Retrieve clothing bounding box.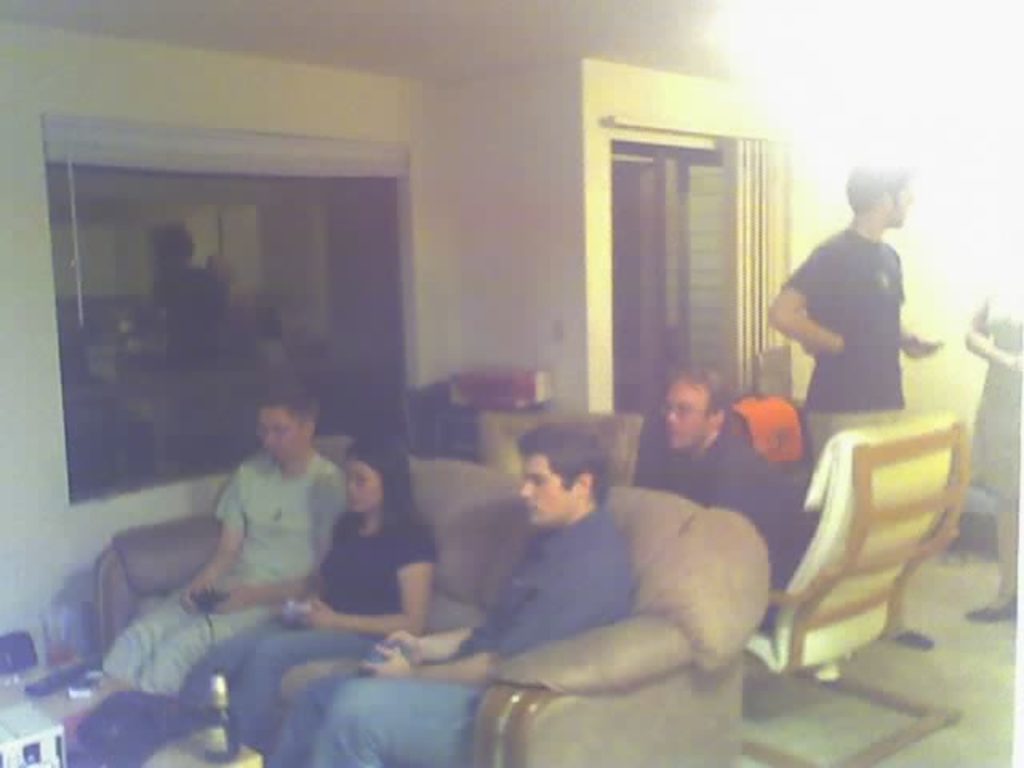
Bounding box: pyautogui.locateOnScreen(635, 422, 813, 597).
